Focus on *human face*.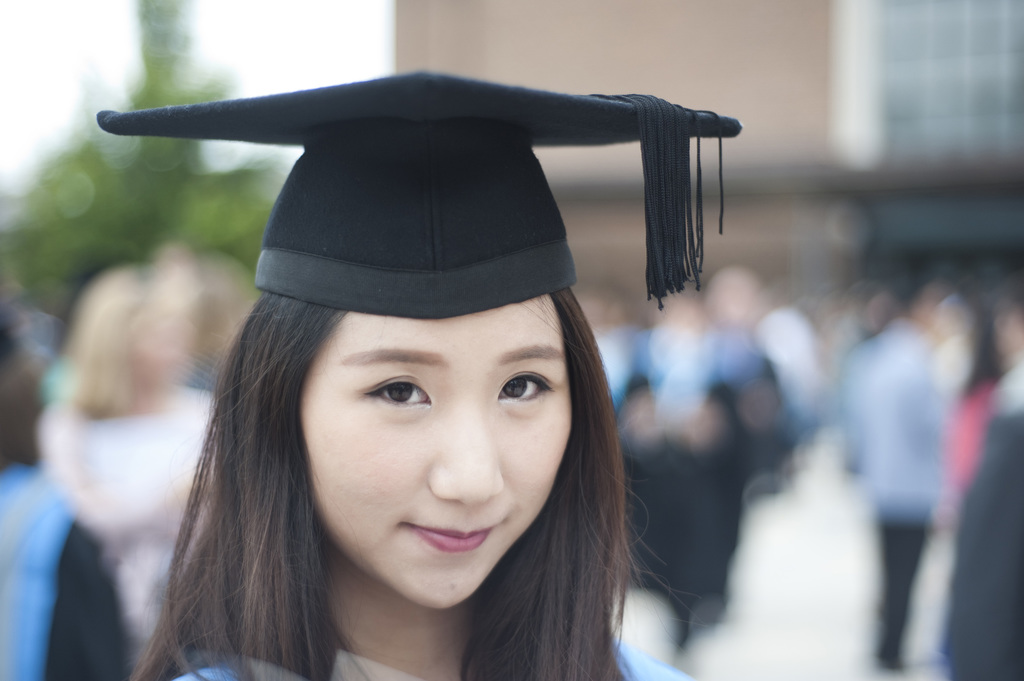
Focused at (295, 294, 575, 610).
